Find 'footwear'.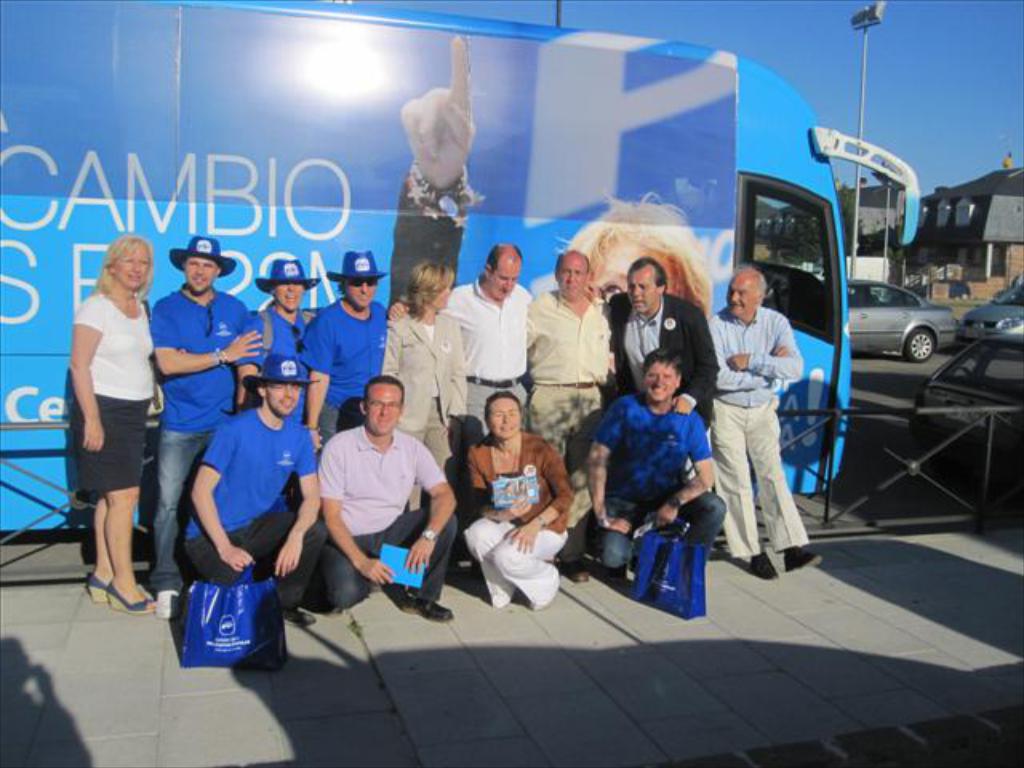
crop(746, 552, 778, 578).
